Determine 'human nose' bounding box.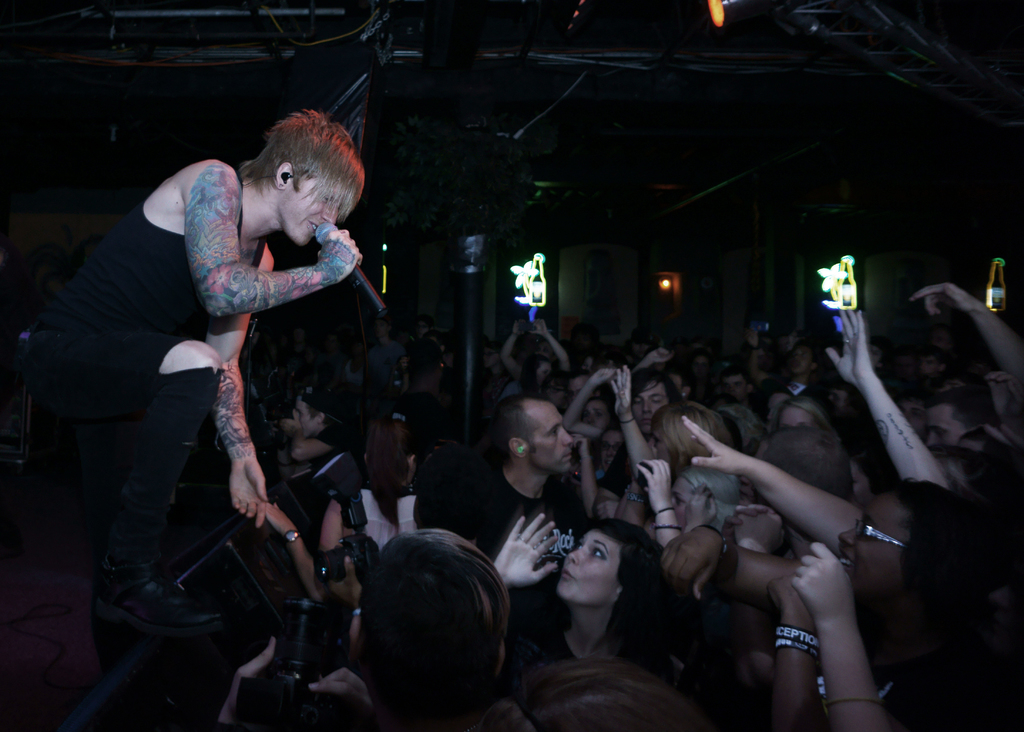
Determined: select_region(930, 428, 936, 447).
